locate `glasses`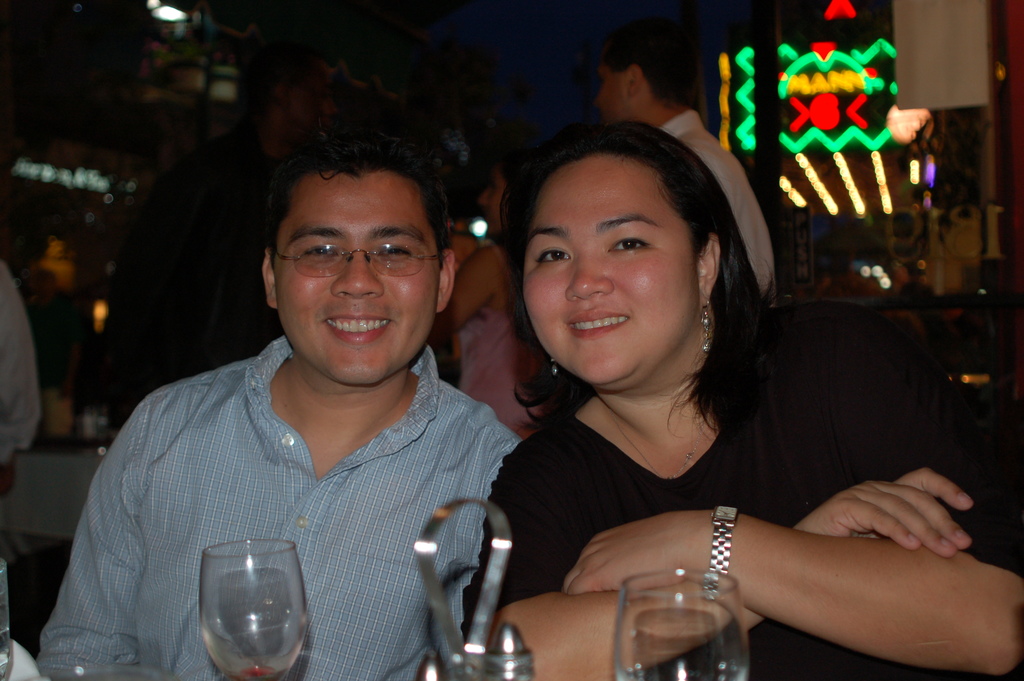
[x1=261, y1=214, x2=438, y2=284]
